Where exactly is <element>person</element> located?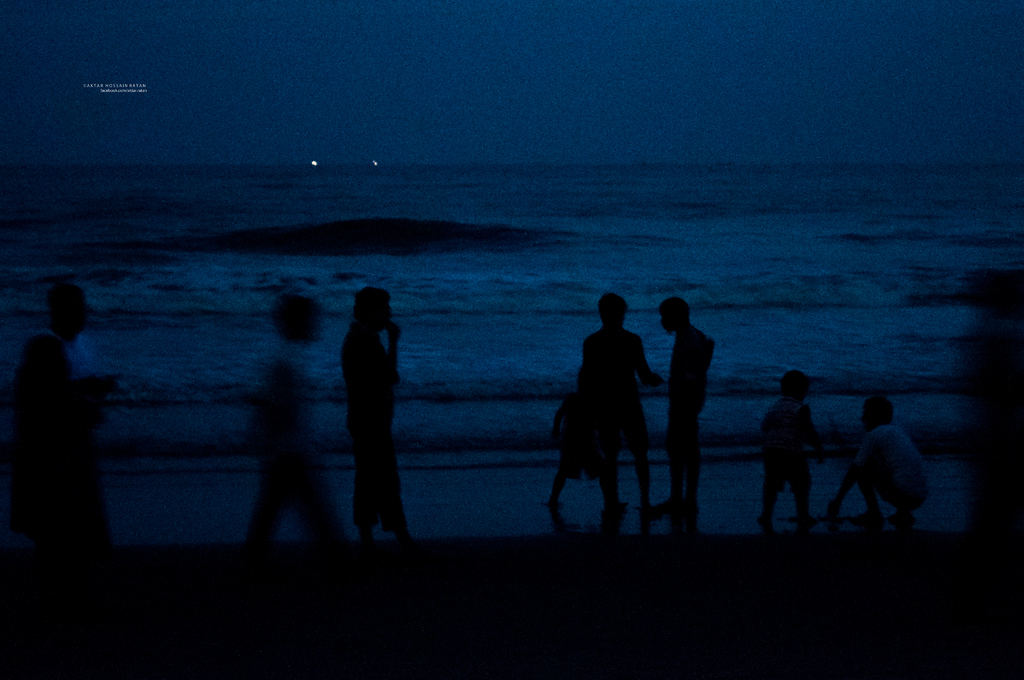
Its bounding box is [833,393,934,526].
